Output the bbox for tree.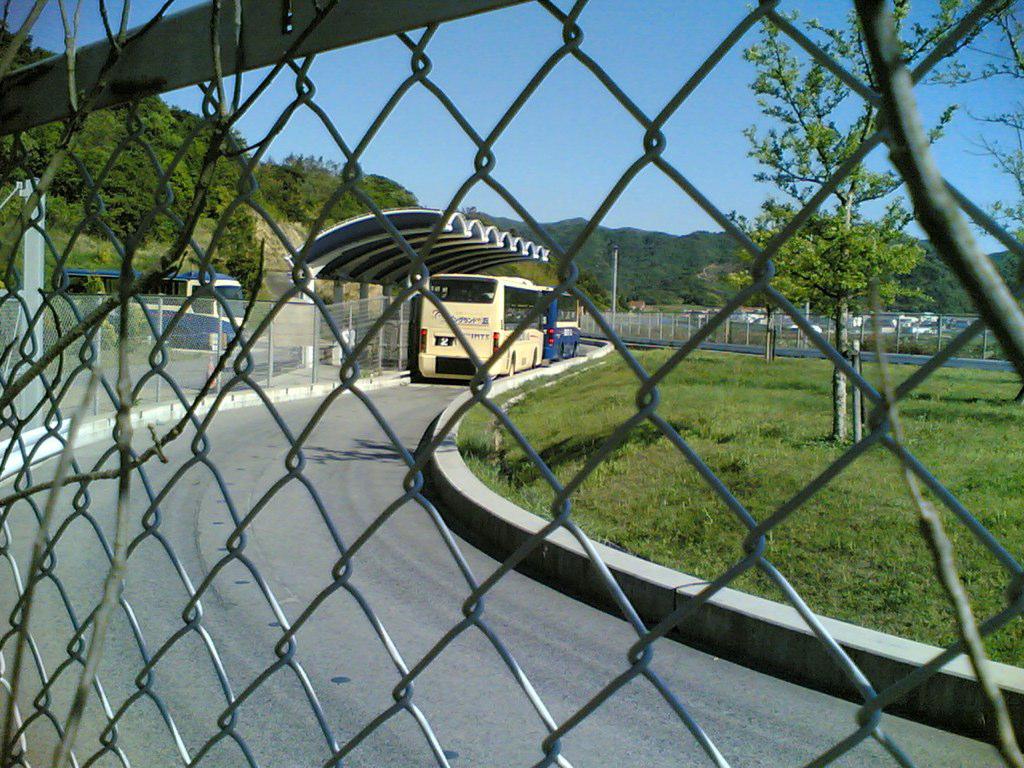
(729,0,1023,443).
